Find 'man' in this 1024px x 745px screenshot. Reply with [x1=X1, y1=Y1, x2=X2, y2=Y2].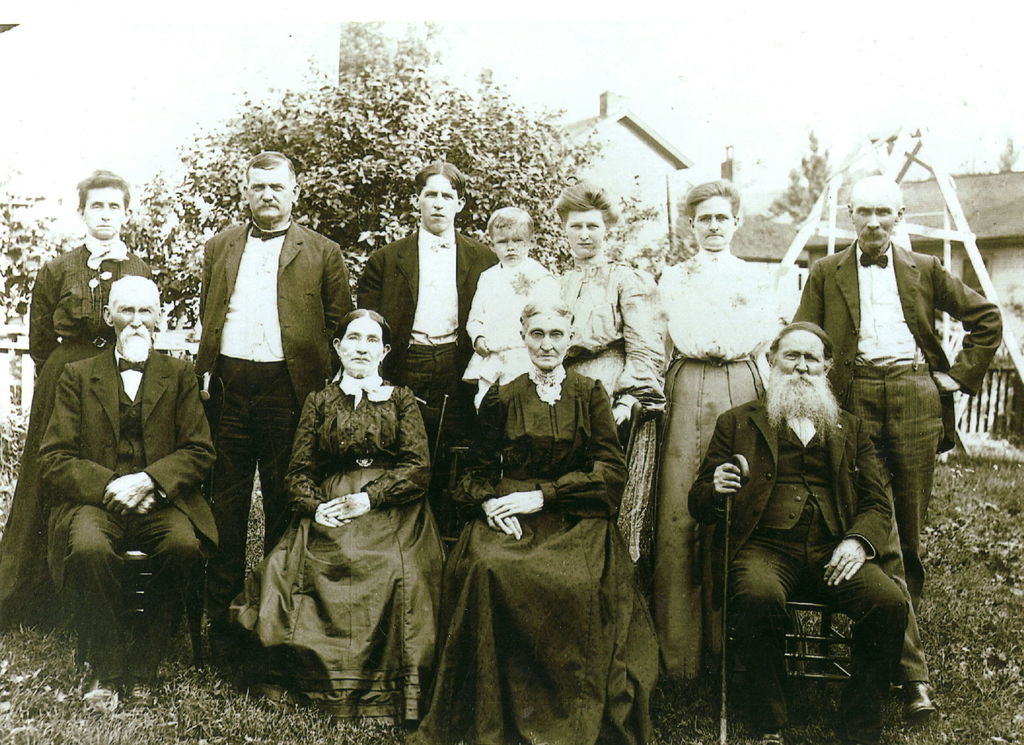
[x1=689, y1=320, x2=909, y2=742].
